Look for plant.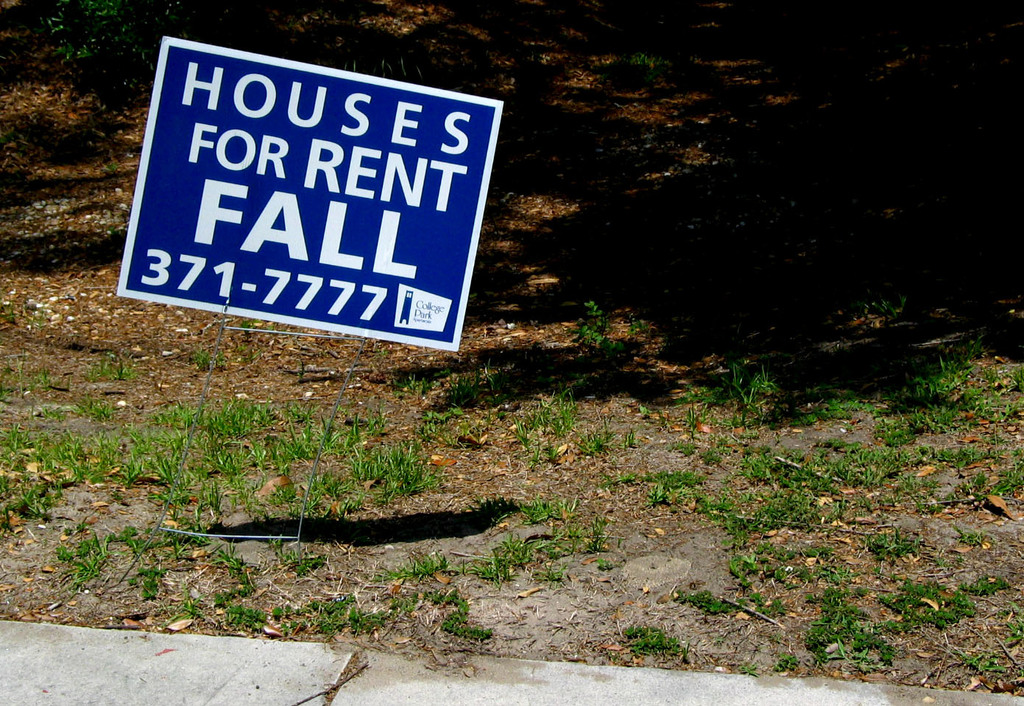
Found: pyautogui.locateOnScreen(193, 484, 231, 518).
